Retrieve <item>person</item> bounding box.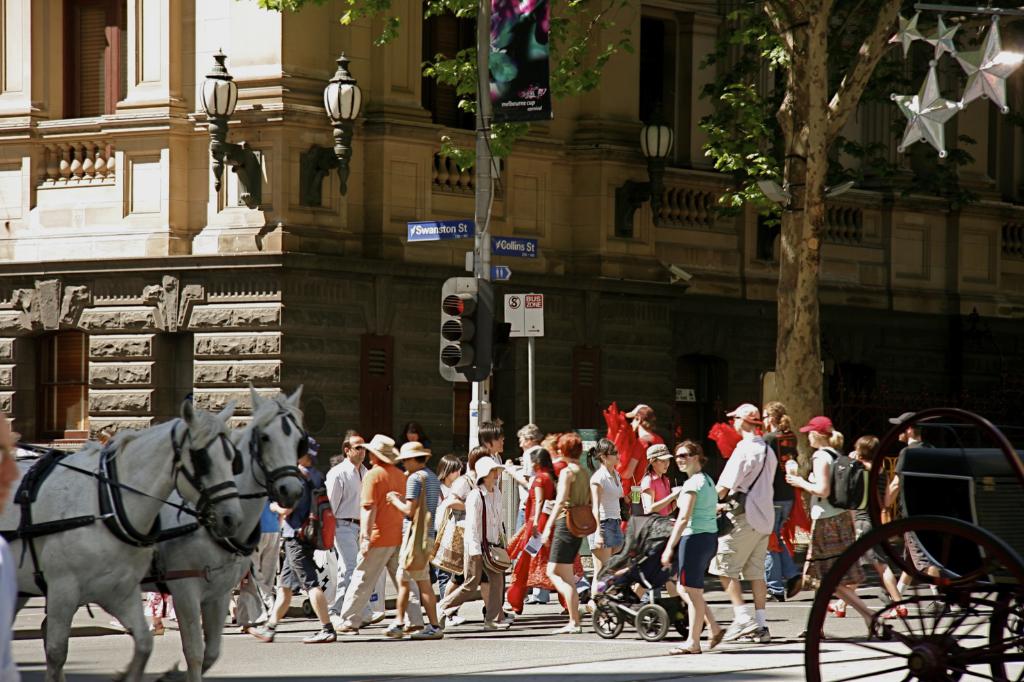
Bounding box: {"left": 333, "top": 433, "right": 410, "bottom": 640}.
